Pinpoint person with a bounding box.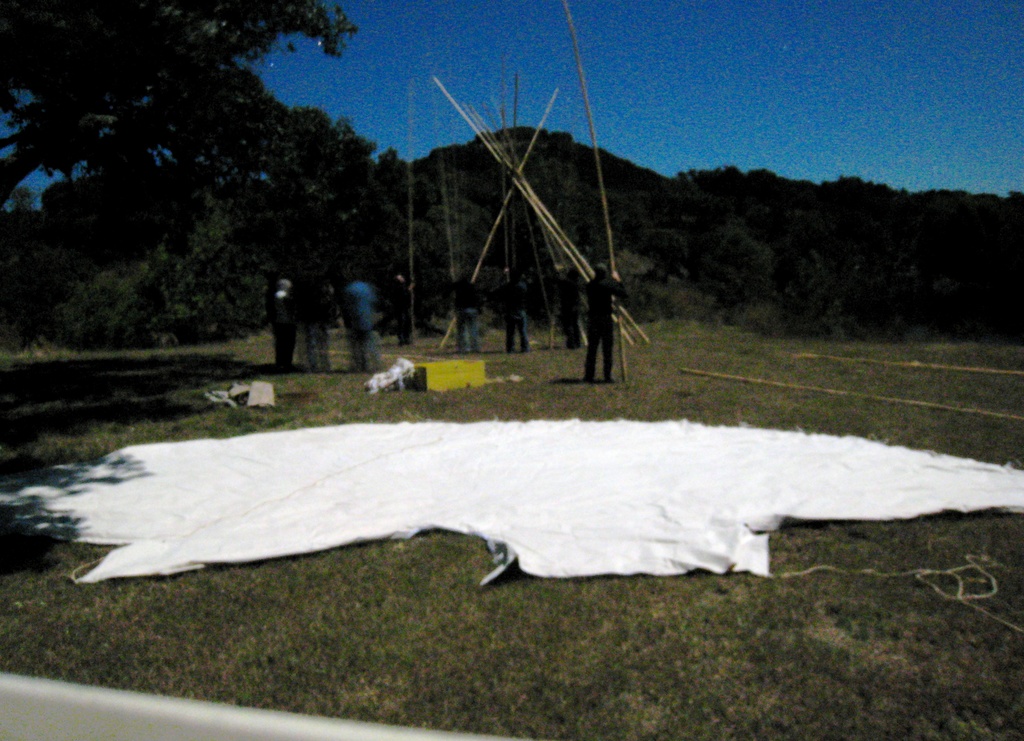
locate(495, 267, 528, 351).
